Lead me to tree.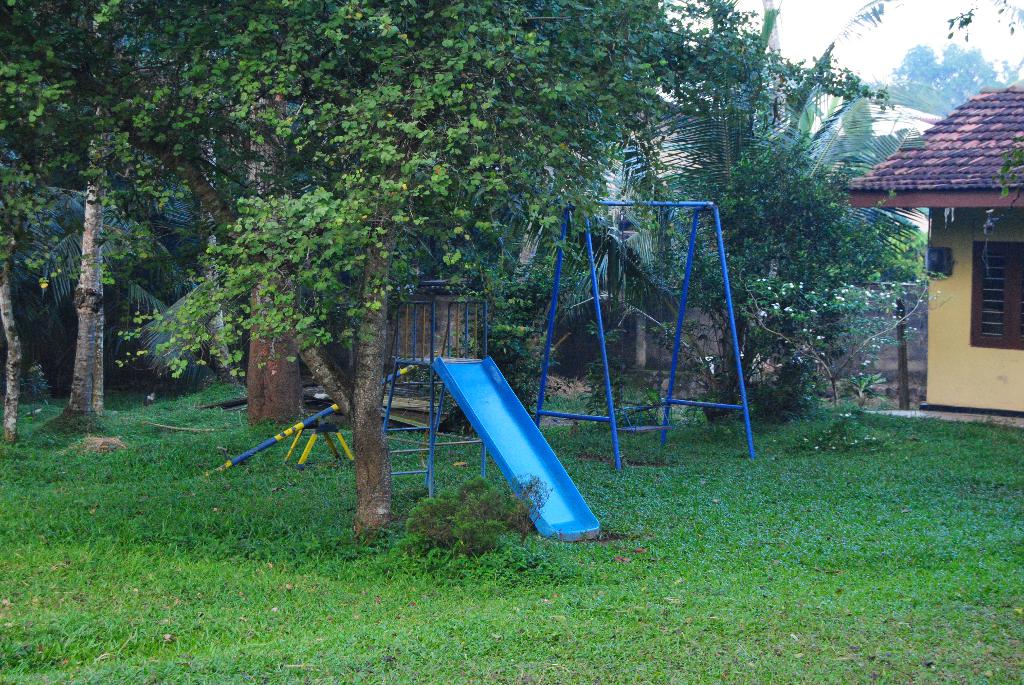
Lead to select_region(0, 0, 182, 433).
